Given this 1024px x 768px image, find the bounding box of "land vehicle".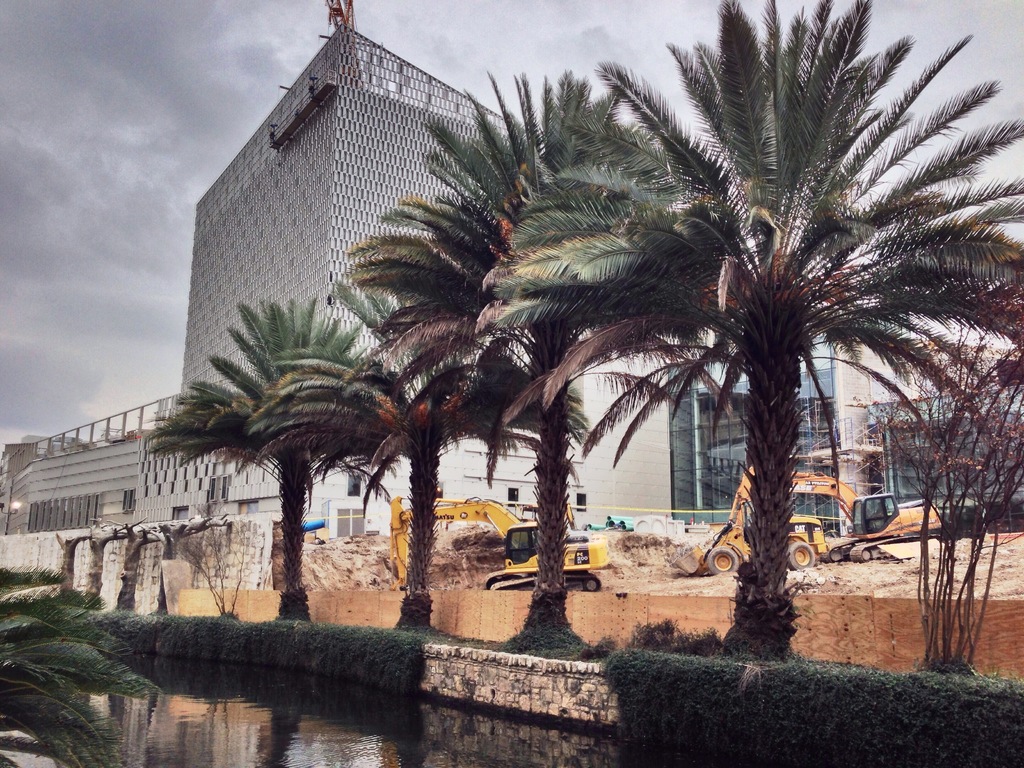
<bbox>694, 513, 828, 573</bbox>.
